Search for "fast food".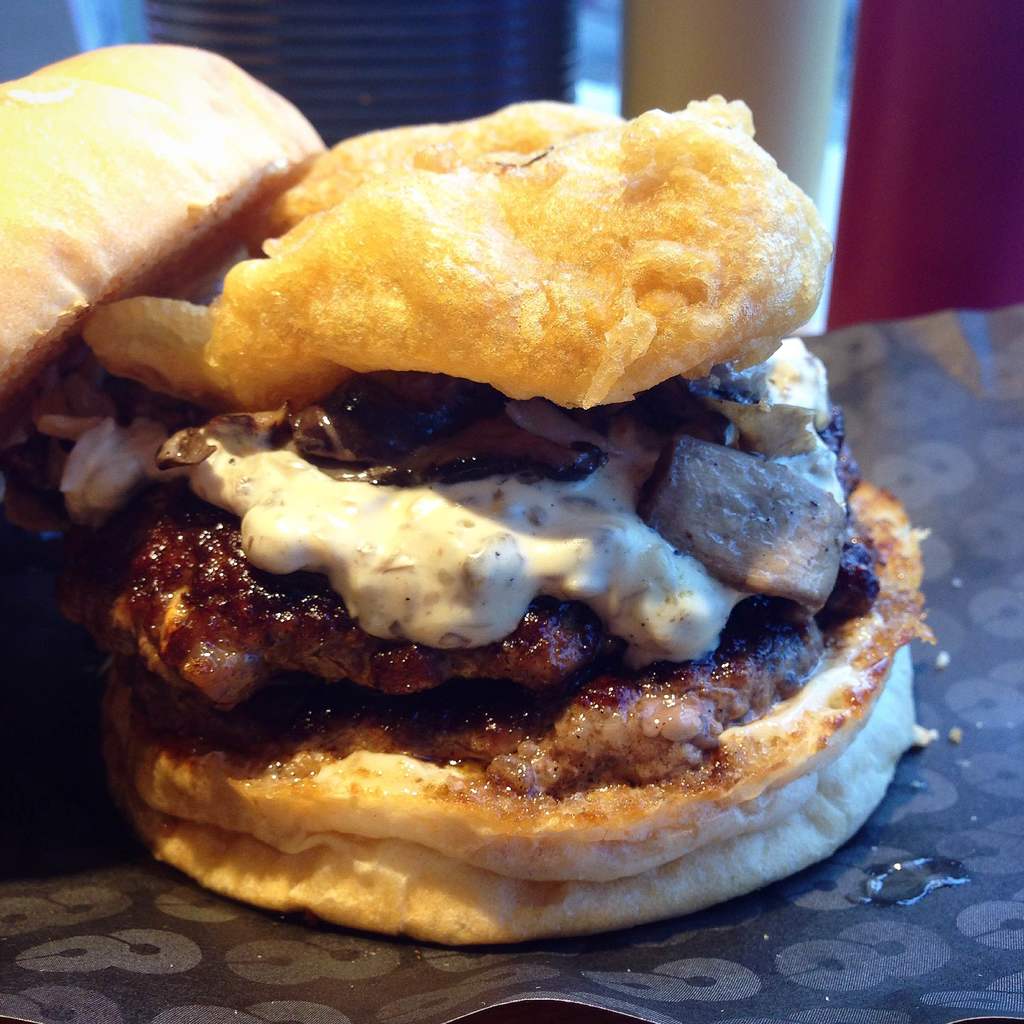
Found at x1=0 y1=22 x2=329 y2=397.
